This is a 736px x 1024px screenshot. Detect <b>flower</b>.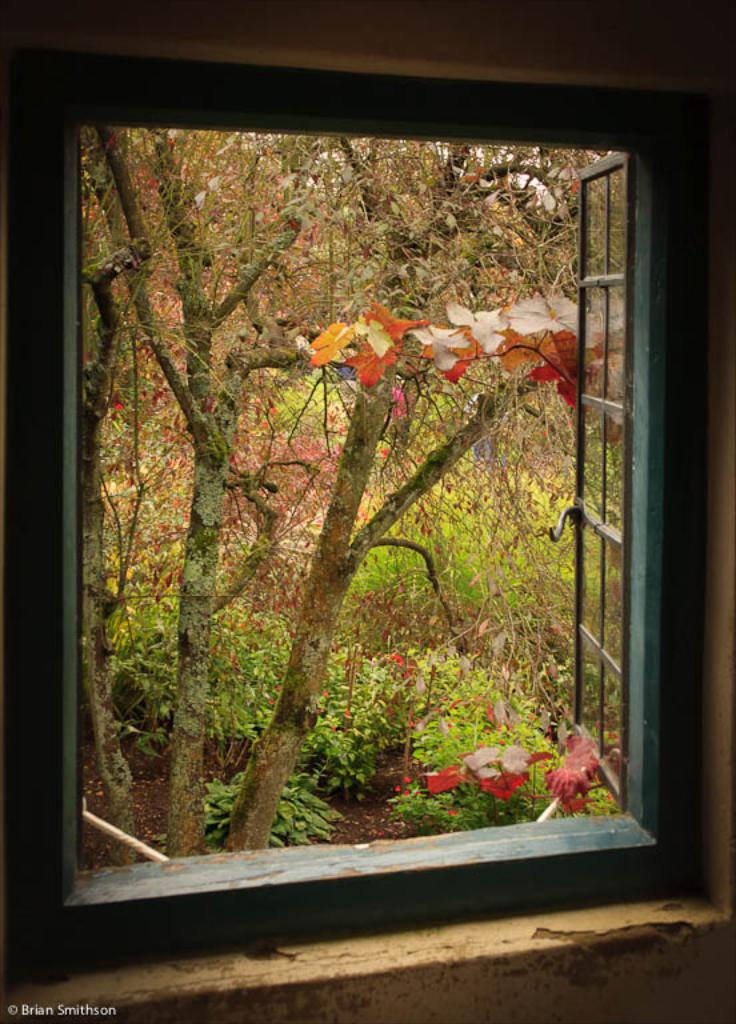
{"left": 389, "top": 769, "right": 413, "bottom": 787}.
